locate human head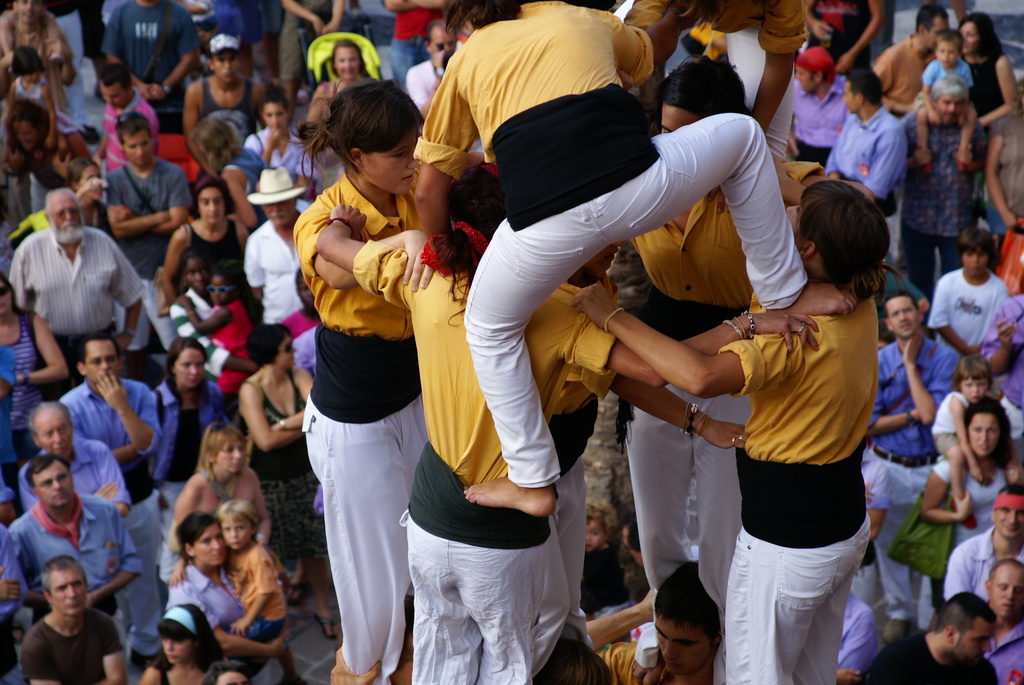
<box>67,157,102,200</box>
